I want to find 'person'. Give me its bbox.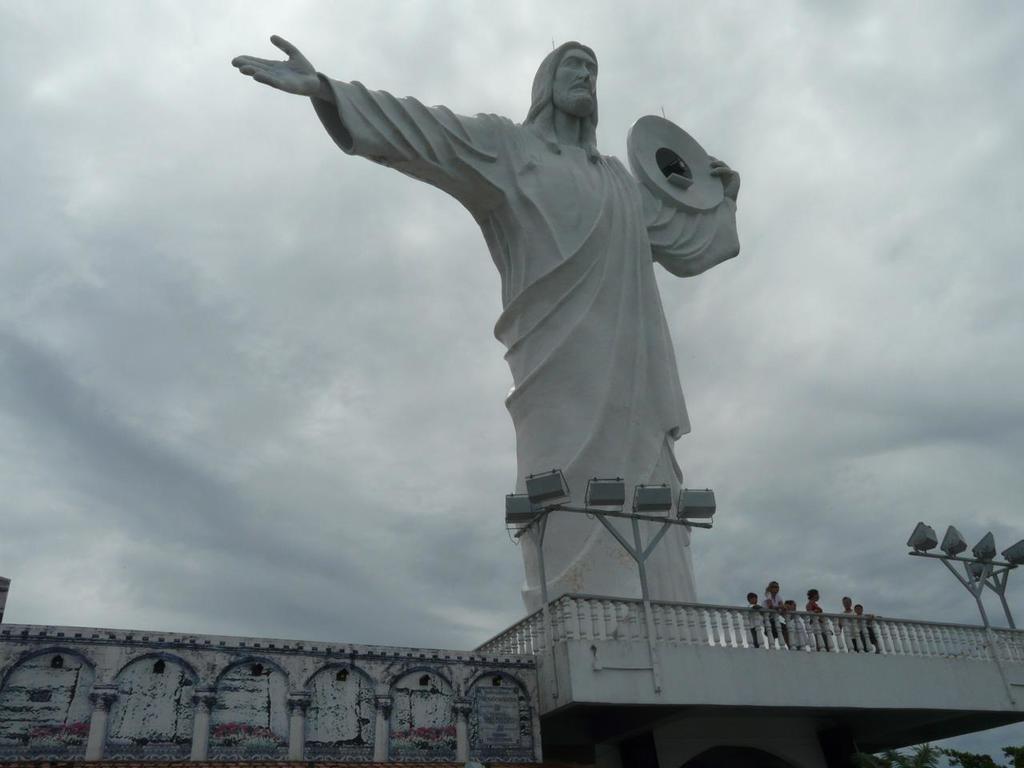
{"x1": 746, "y1": 586, "x2": 762, "y2": 652}.
